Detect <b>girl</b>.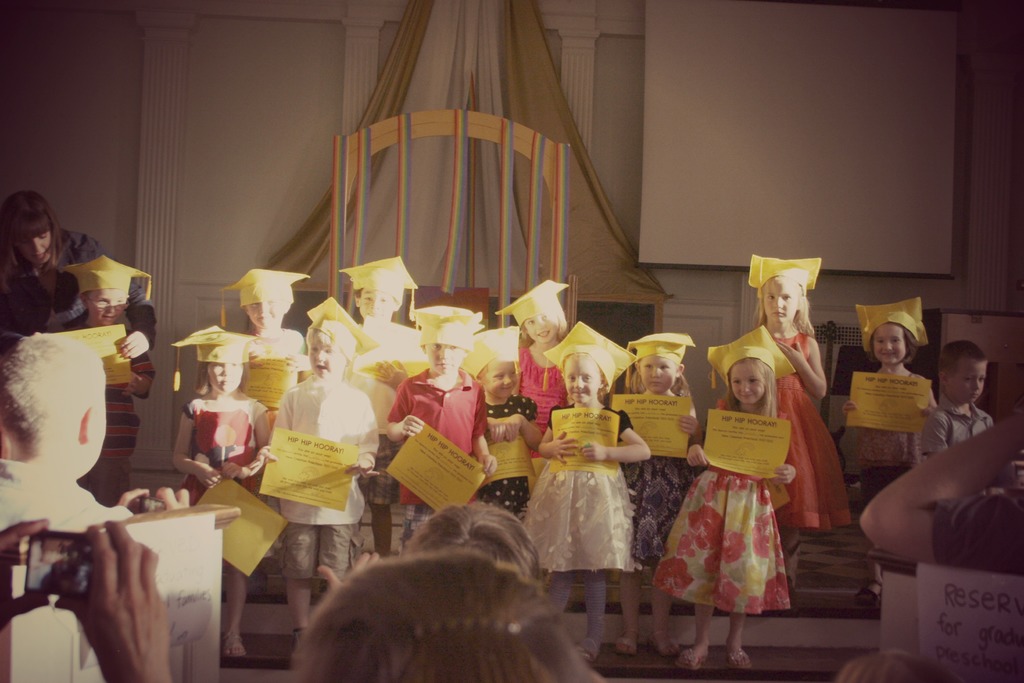
Detected at locate(541, 318, 649, 661).
